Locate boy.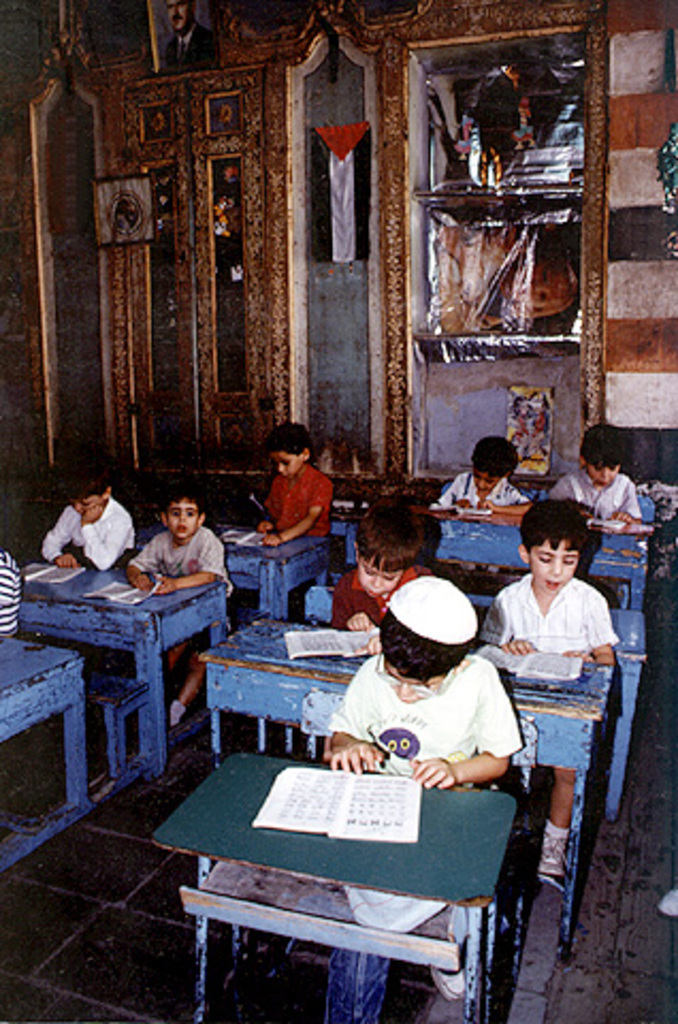
Bounding box: (x1=252, y1=422, x2=333, y2=546).
